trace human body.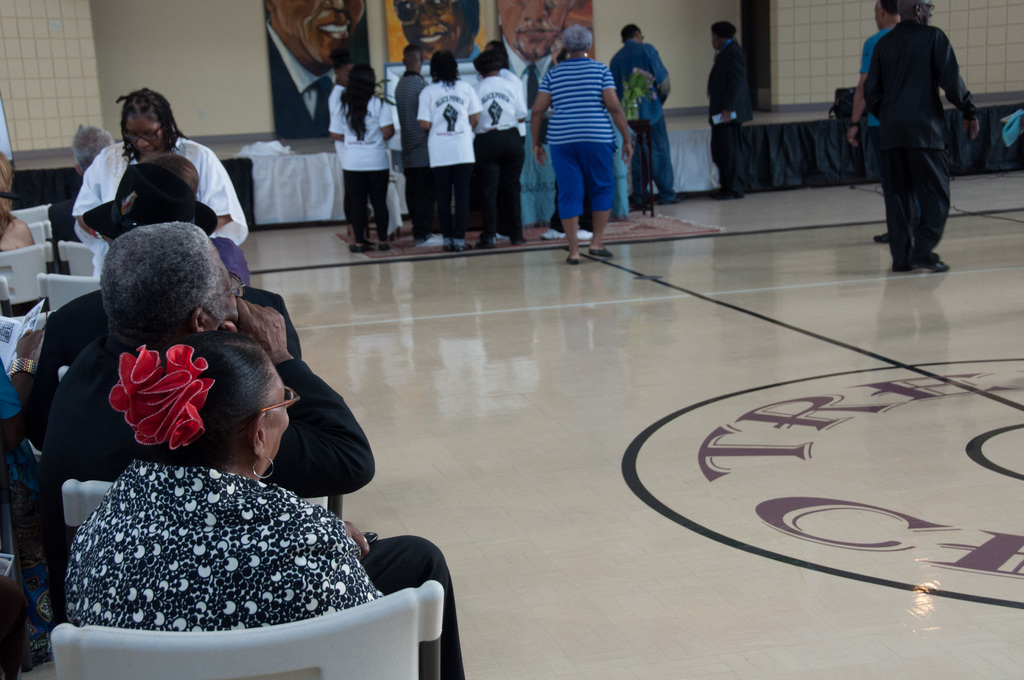
Traced to {"x1": 328, "y1": 60, "x2": 400, "y2": 252}.
